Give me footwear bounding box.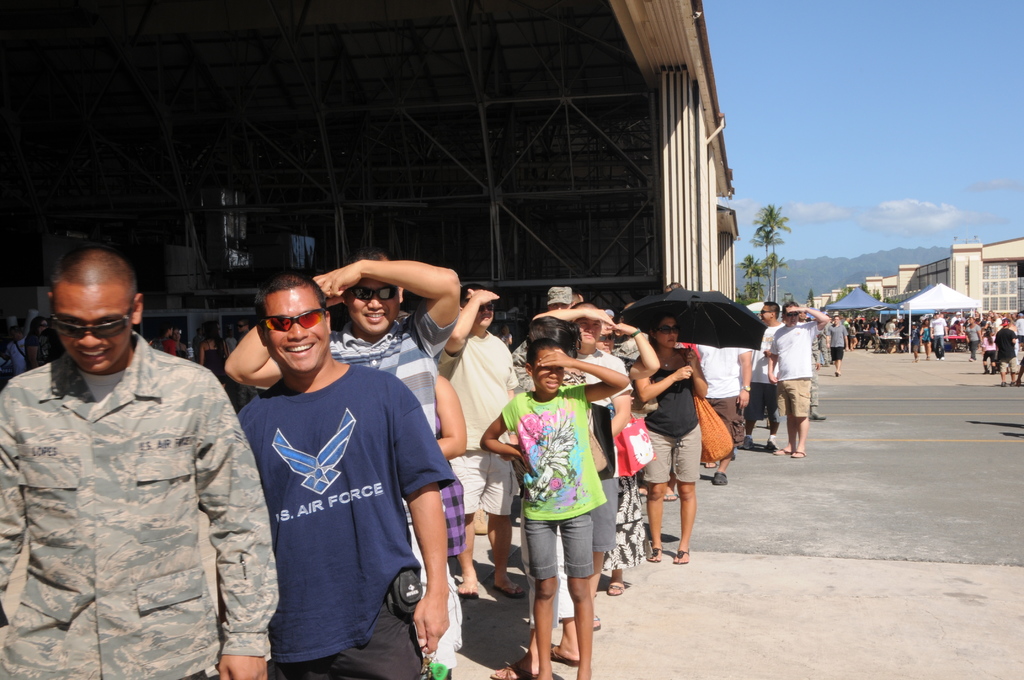
<bbox>1010, 380, 1016, 387</bbox>.
